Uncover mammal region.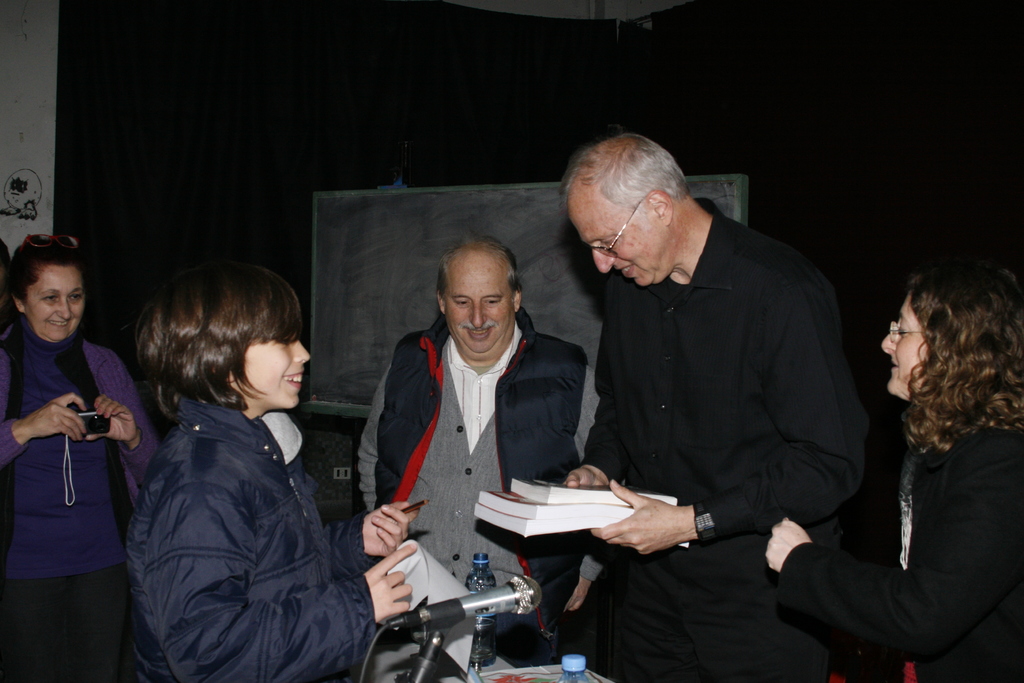
Uncovered: bbox(115, 258, 420, 682).
